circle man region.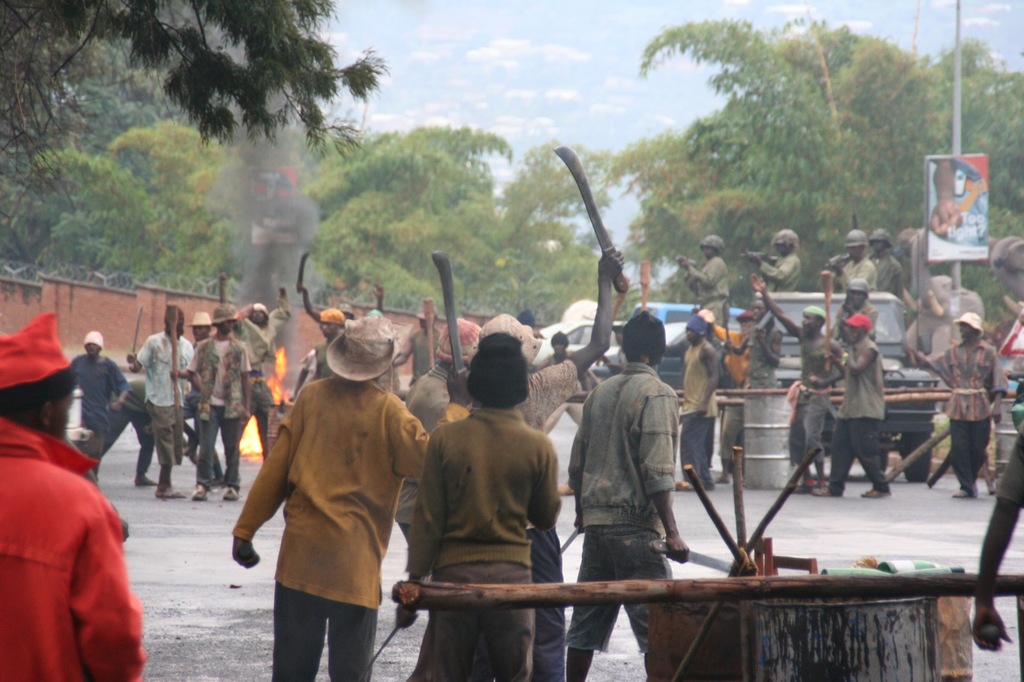
Region: rect(915, 310, 1007, 498).
